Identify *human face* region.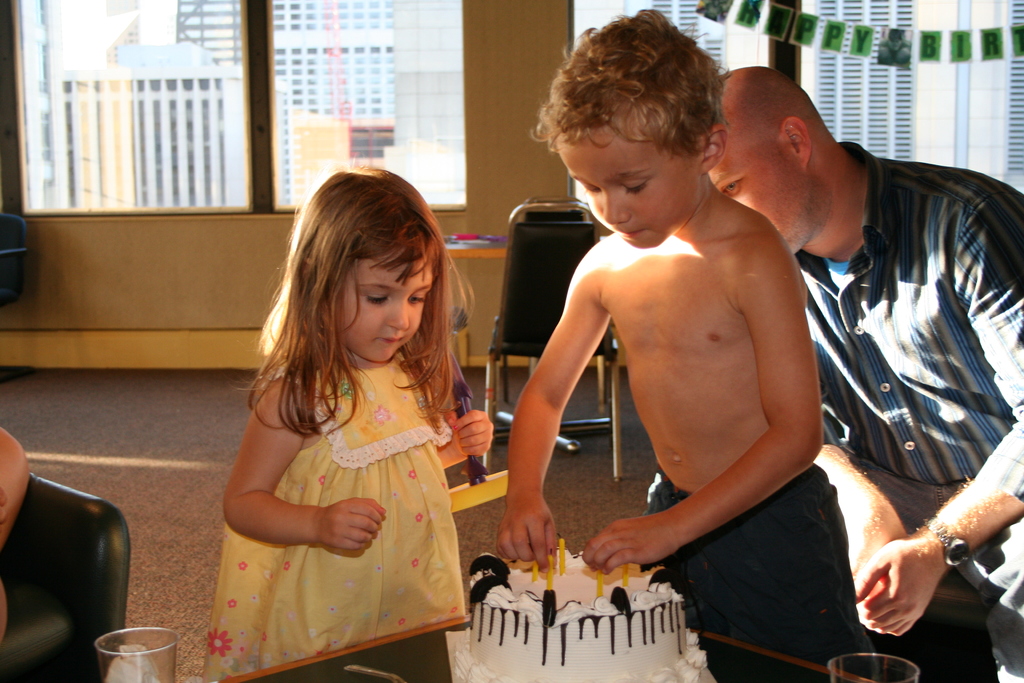
Region: bbox(710, 123, 808, 254).
